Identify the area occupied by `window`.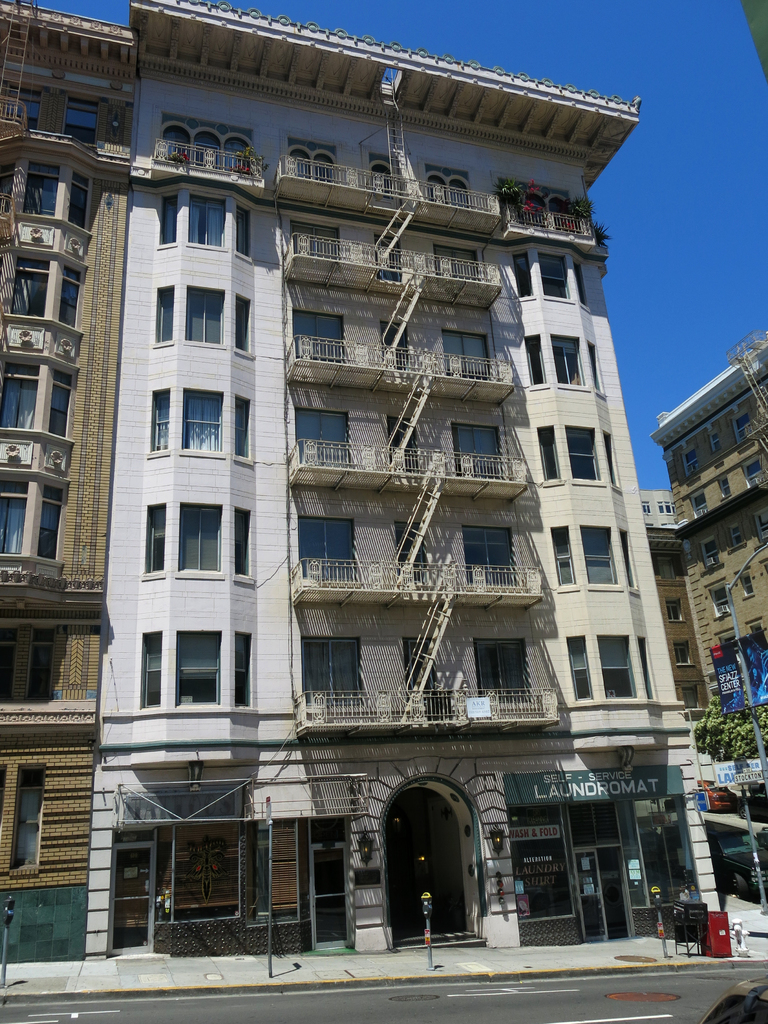
Area: Rect(184, 386, 223, 456).
